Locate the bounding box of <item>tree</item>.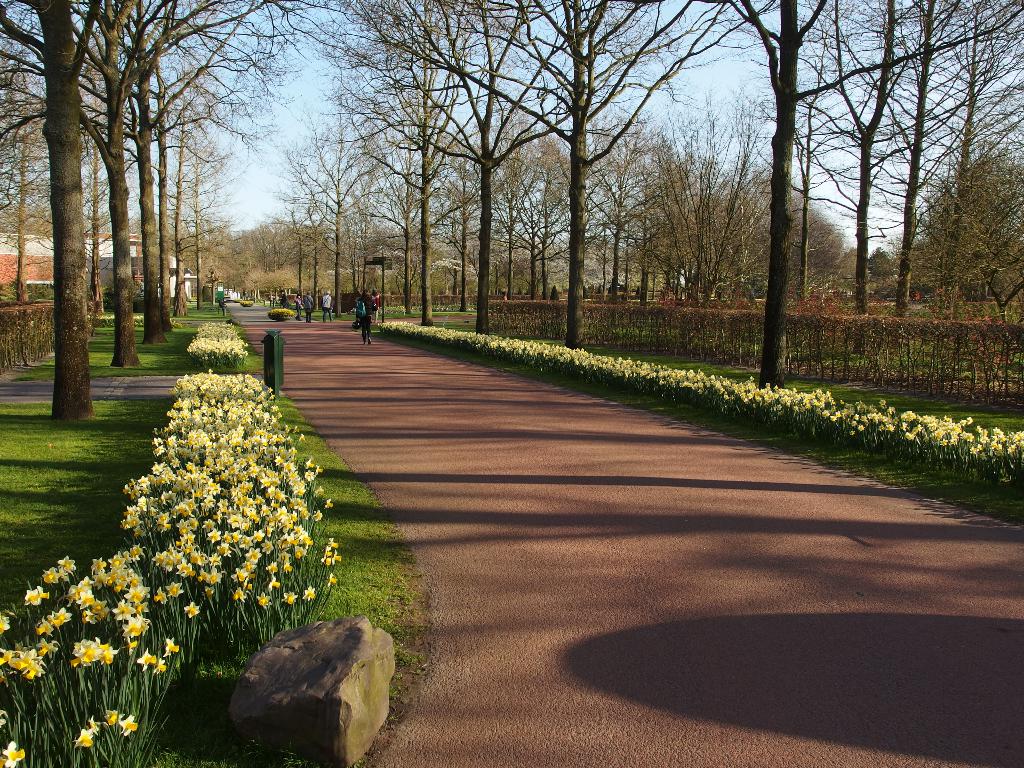
Bounding box: detection(0, 0, 345, 423).
